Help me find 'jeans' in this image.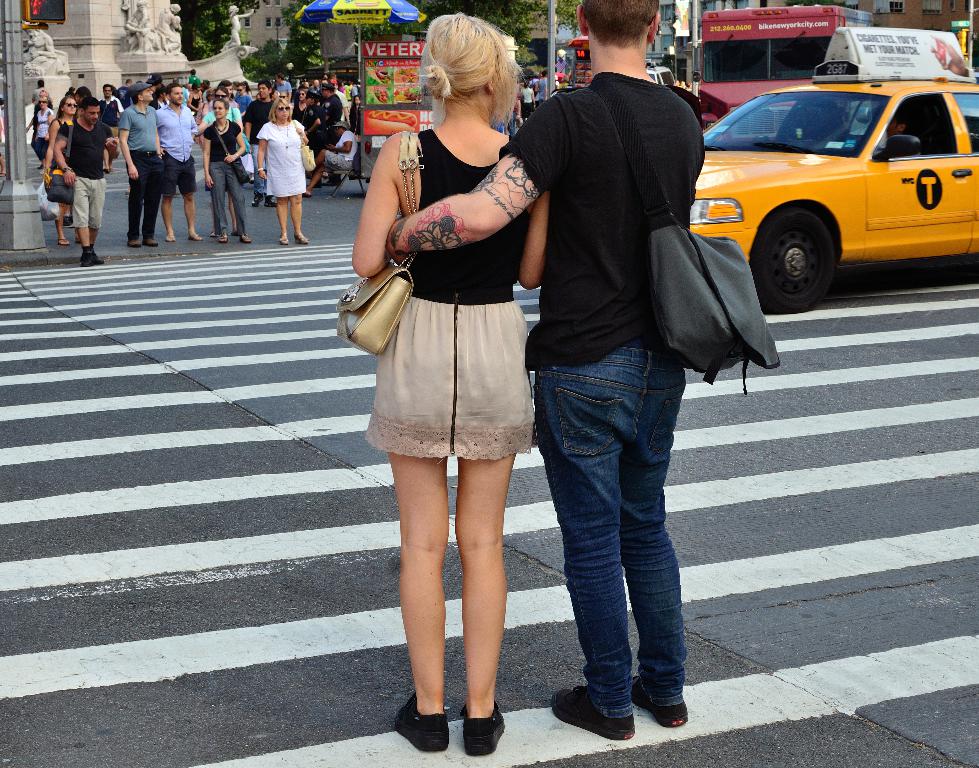
Found it: bbox(535, 315, 691, 757).
